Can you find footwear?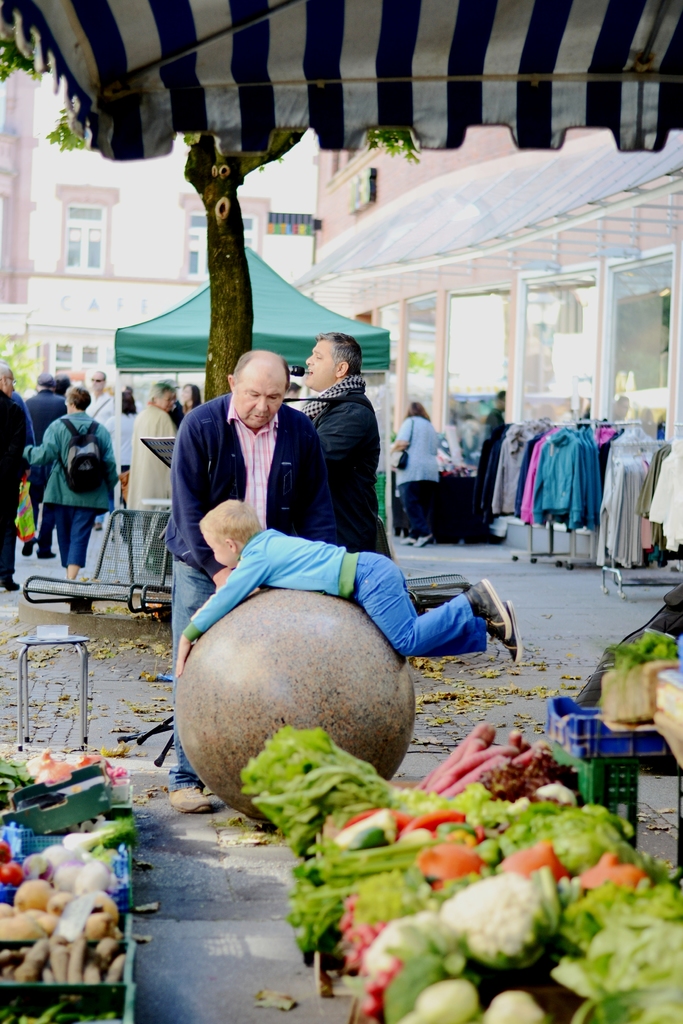
Yes, bounding box: <bbox>35, 540, 53, 563</bbox>.
